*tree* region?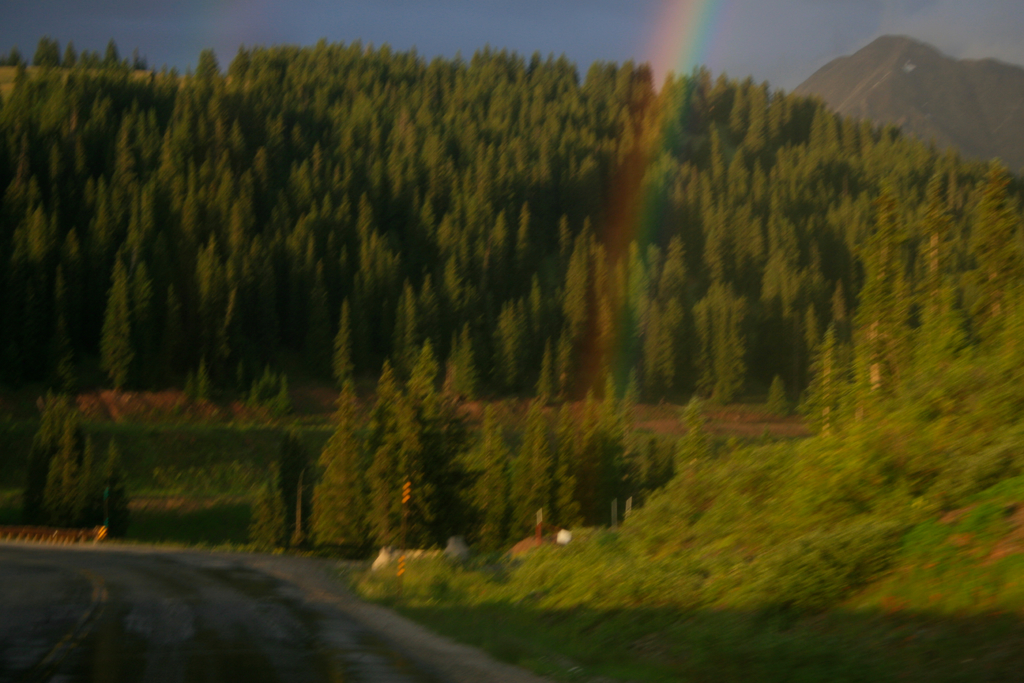
(401,551,456,621)
